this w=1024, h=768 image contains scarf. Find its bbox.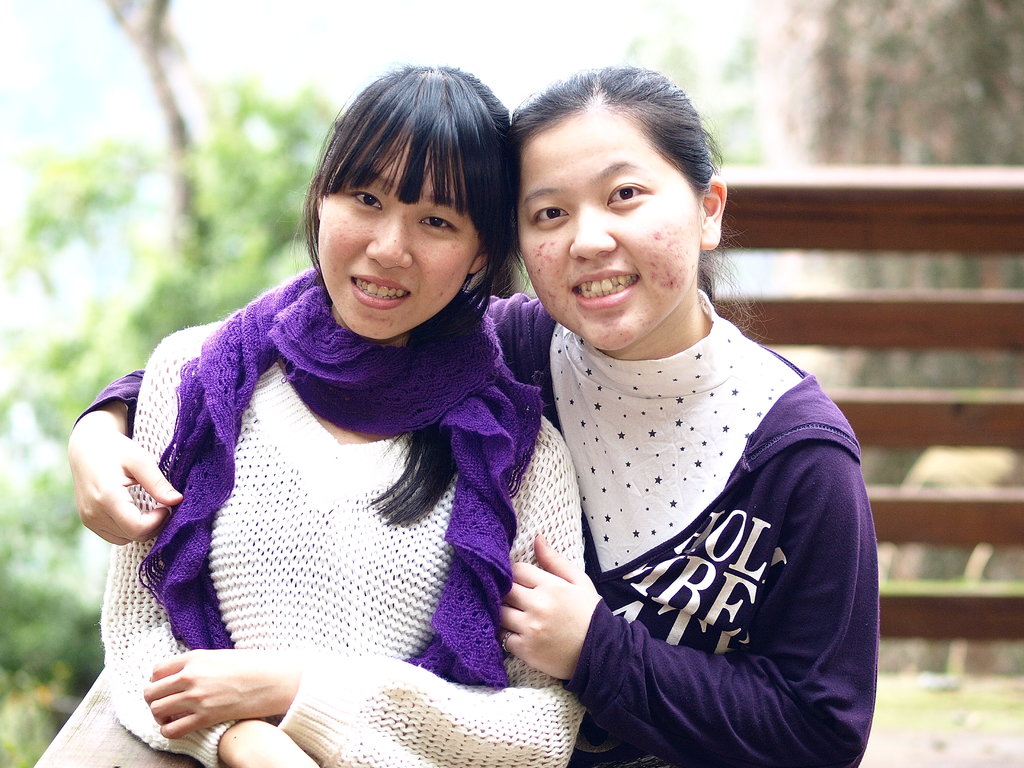
bbox=[127, 259, 551, 694].
